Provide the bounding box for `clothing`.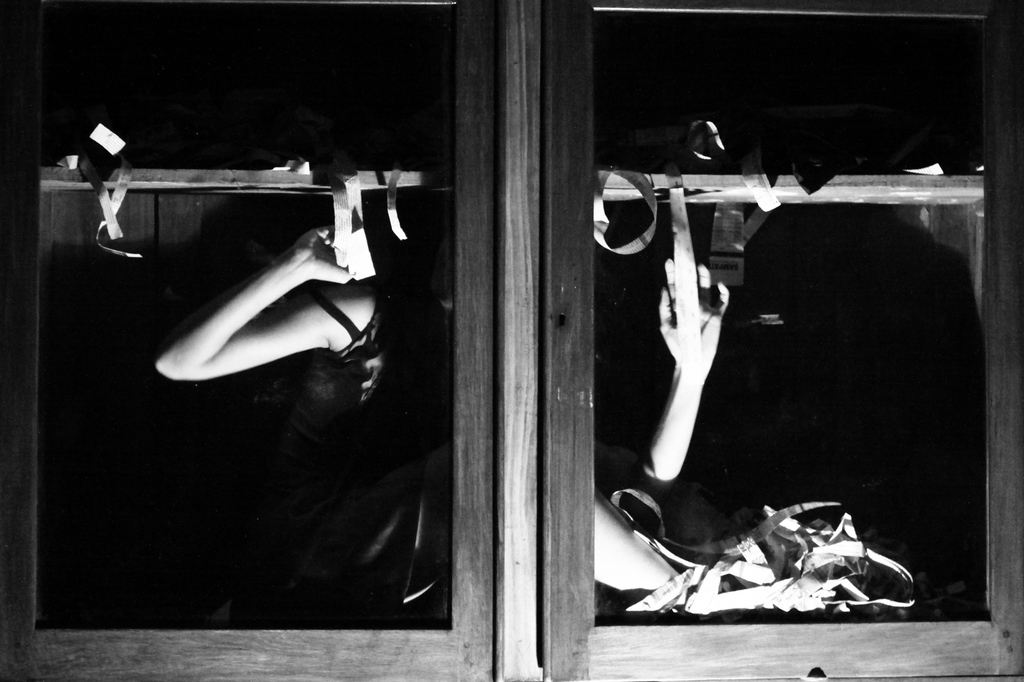
(x1=211, y1=284, x2=456, y2=624).
